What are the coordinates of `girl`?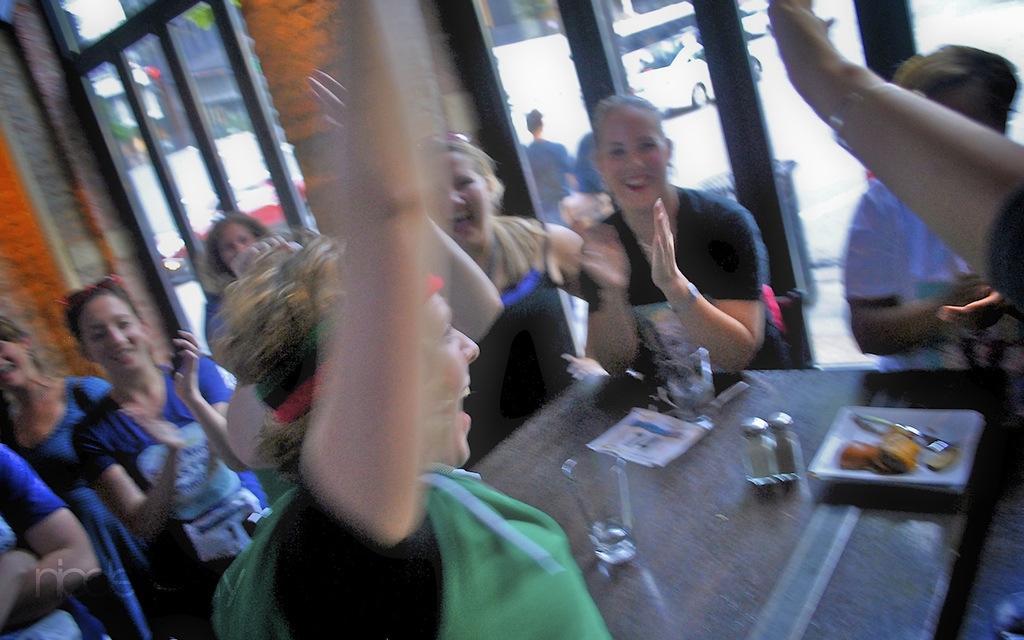
detection(69, 274, 277, 639).
